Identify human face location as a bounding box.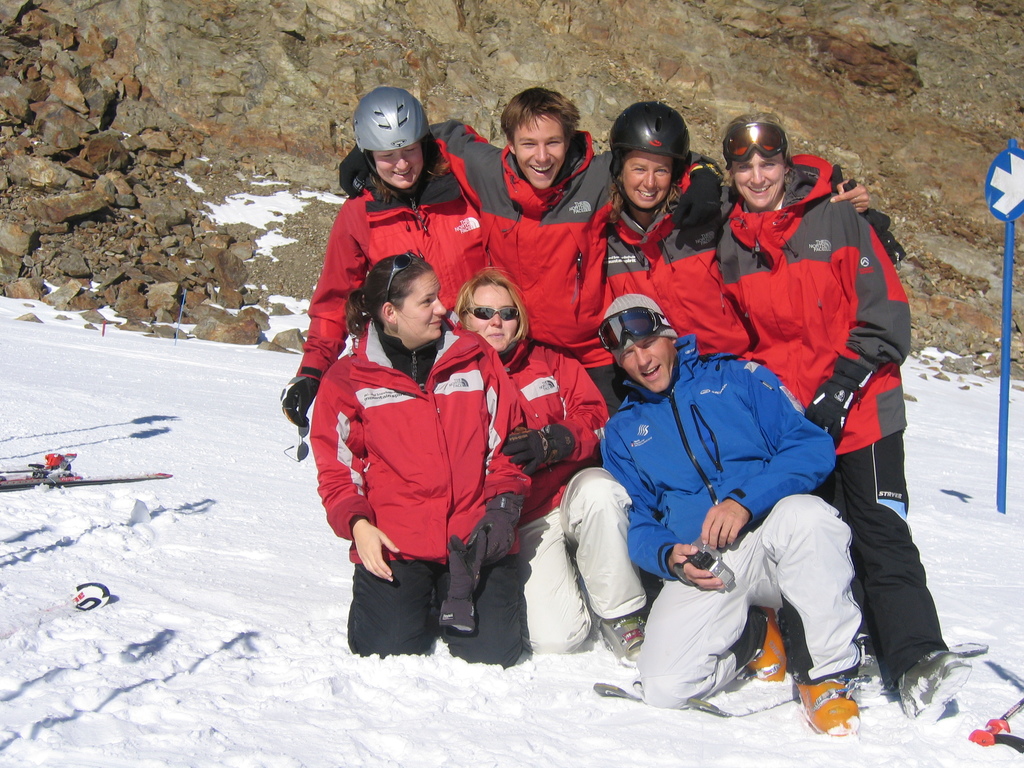
box=[396, 267, 447, 341].
